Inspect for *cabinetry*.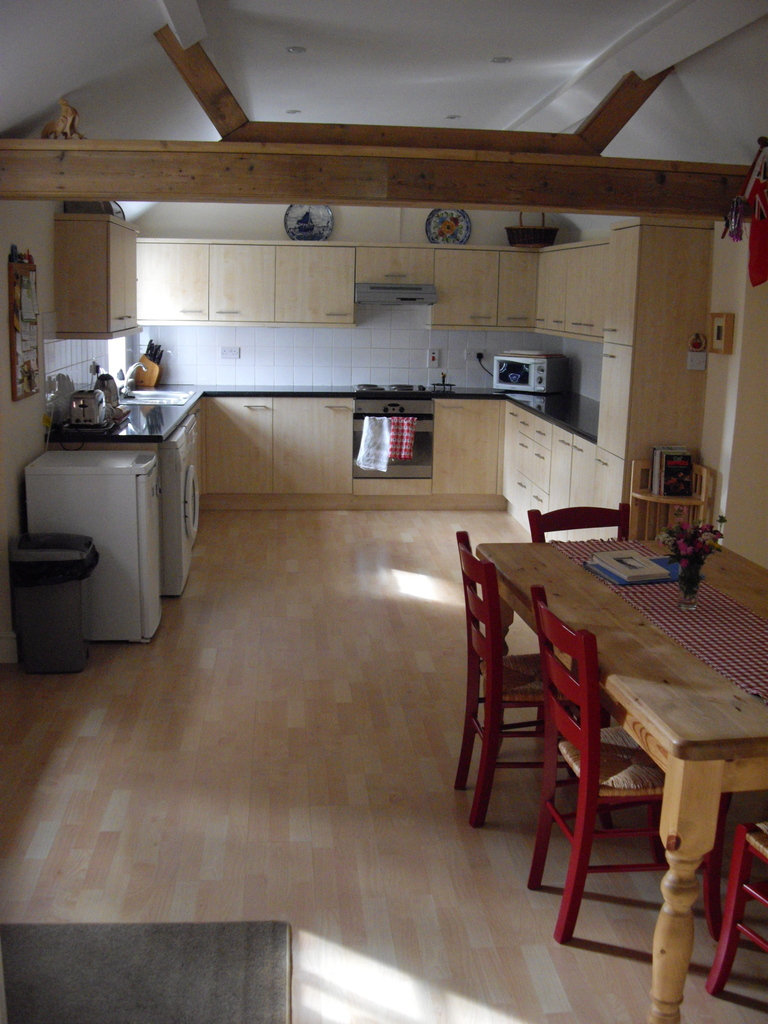
Inspection: pyautogui.locateOnScreen(600, 333, 708, 462).
